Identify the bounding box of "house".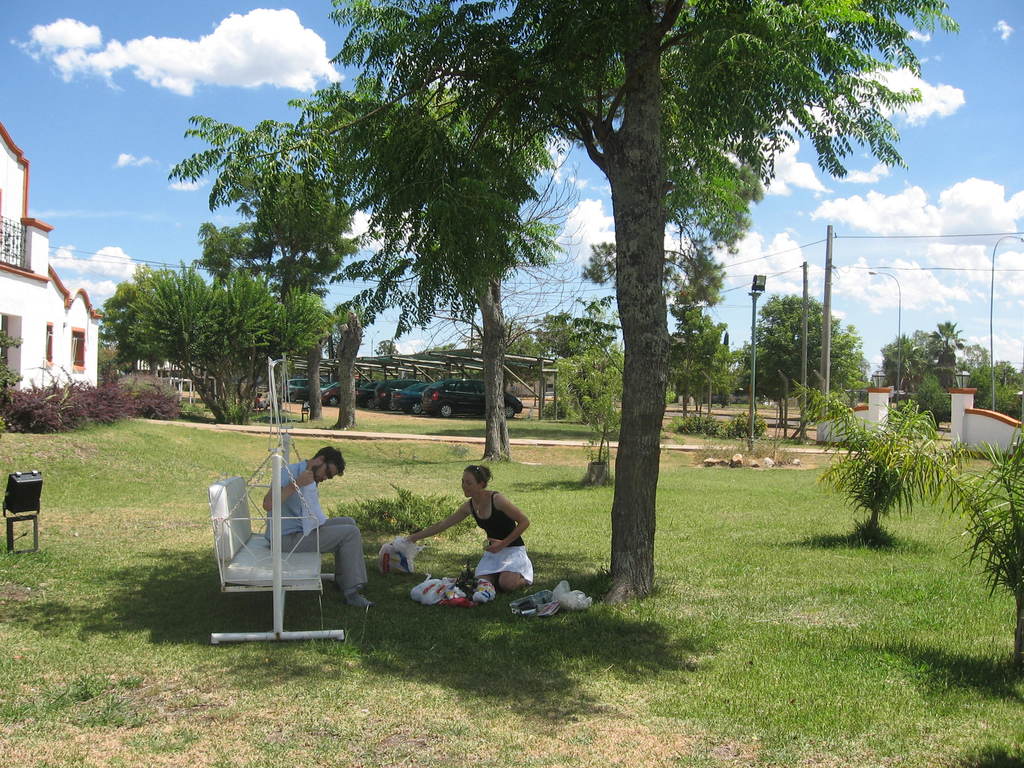
bbox=(0, 124, 100, 390).
